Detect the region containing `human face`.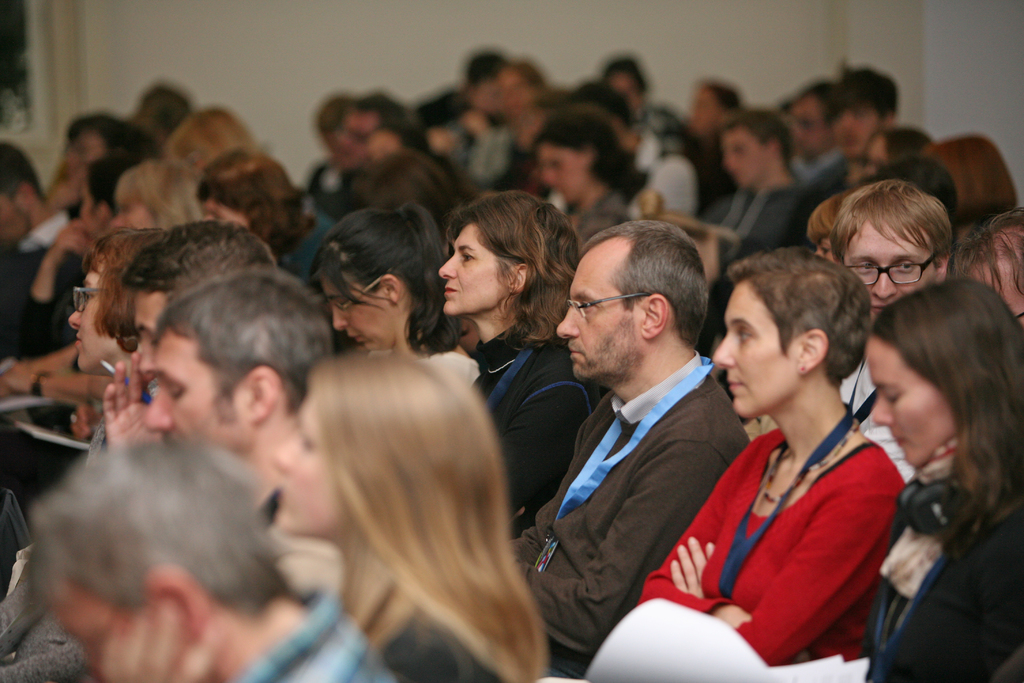
region(1, 190, 16, 250).
